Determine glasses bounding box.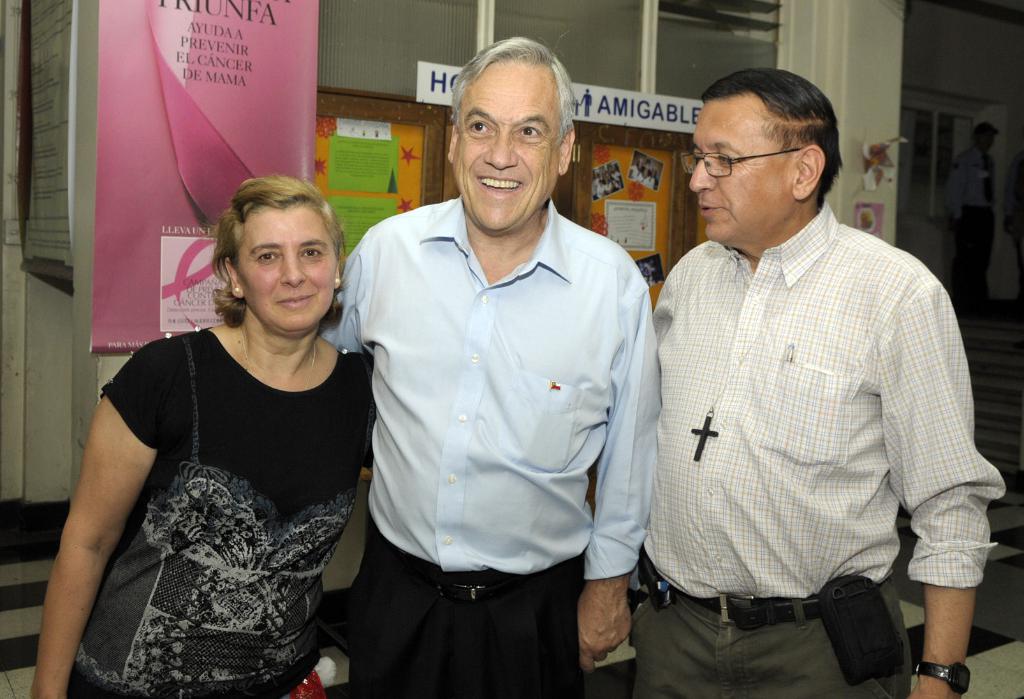
Determined: Rect(683, 129, 811, 179).
